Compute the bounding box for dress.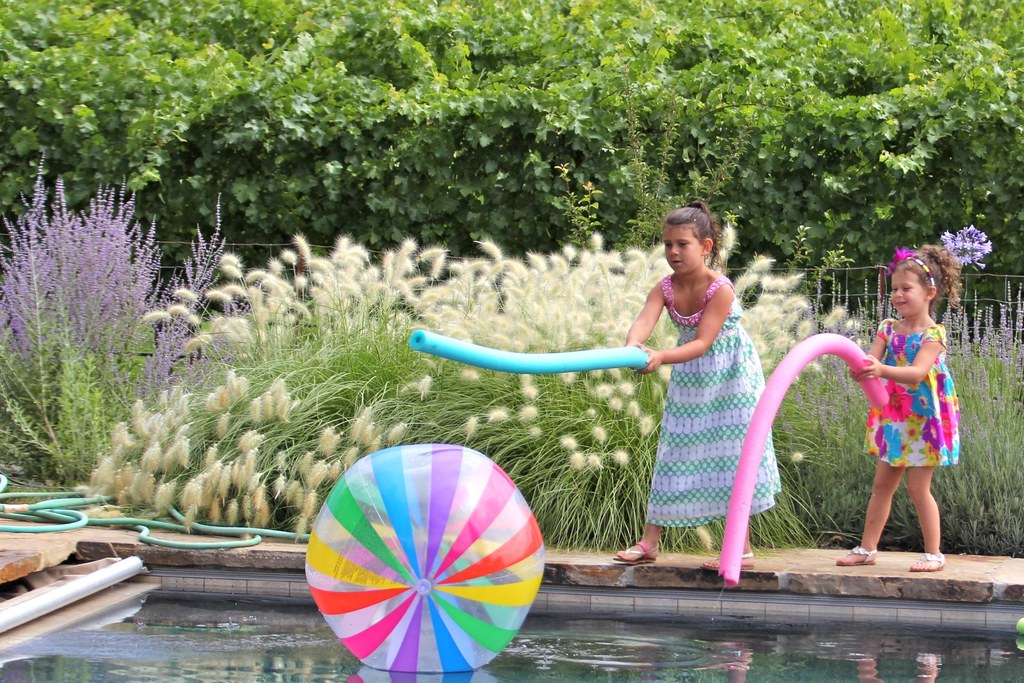
BBox(866, 326, 961, 483).
